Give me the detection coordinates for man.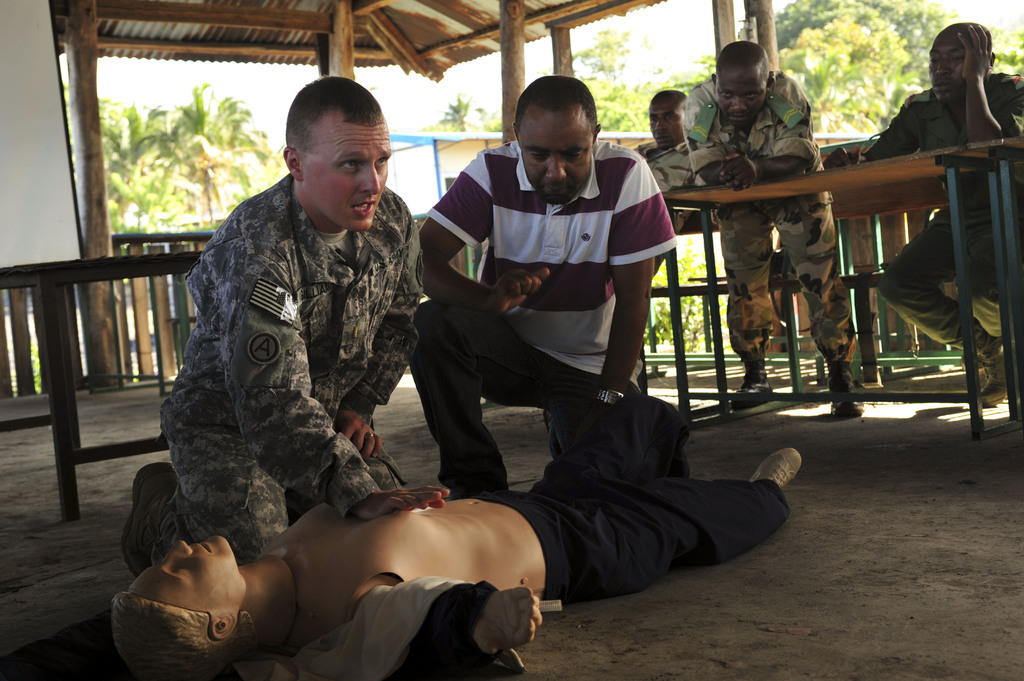
(822,17,1023,410).
